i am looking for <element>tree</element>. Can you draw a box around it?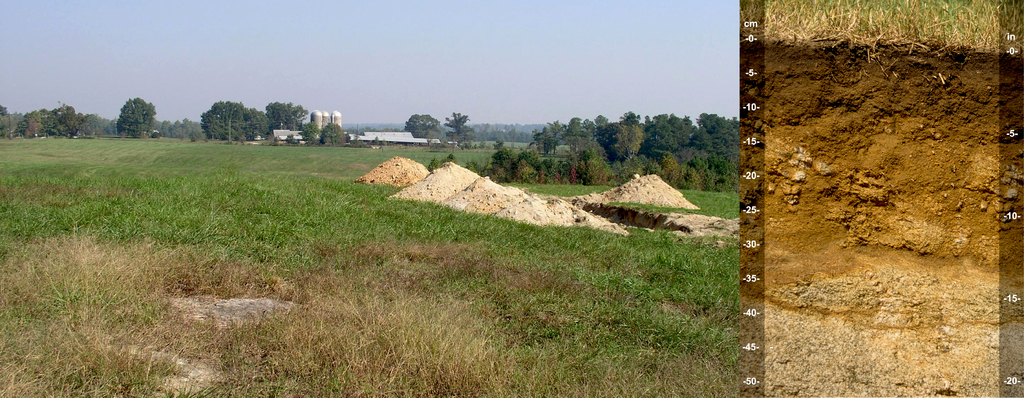
Sure, the bounding box is 405, 111, 436, 138.
